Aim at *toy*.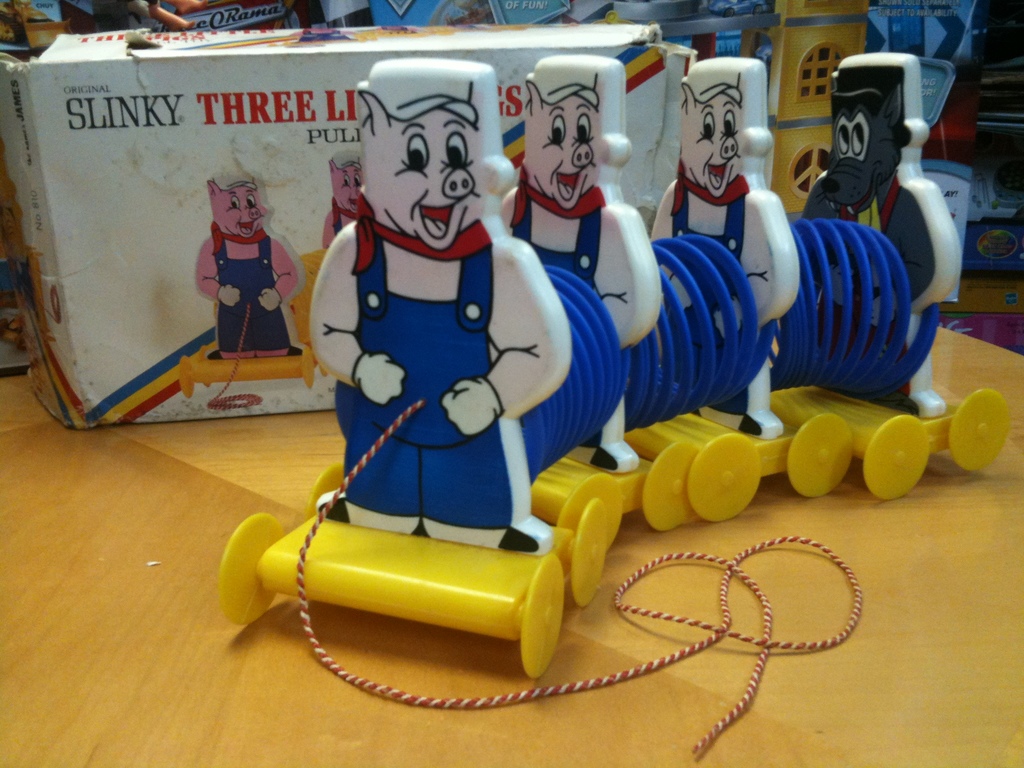
Aimed at (left=177, top=156, right=316, bottom=399).
